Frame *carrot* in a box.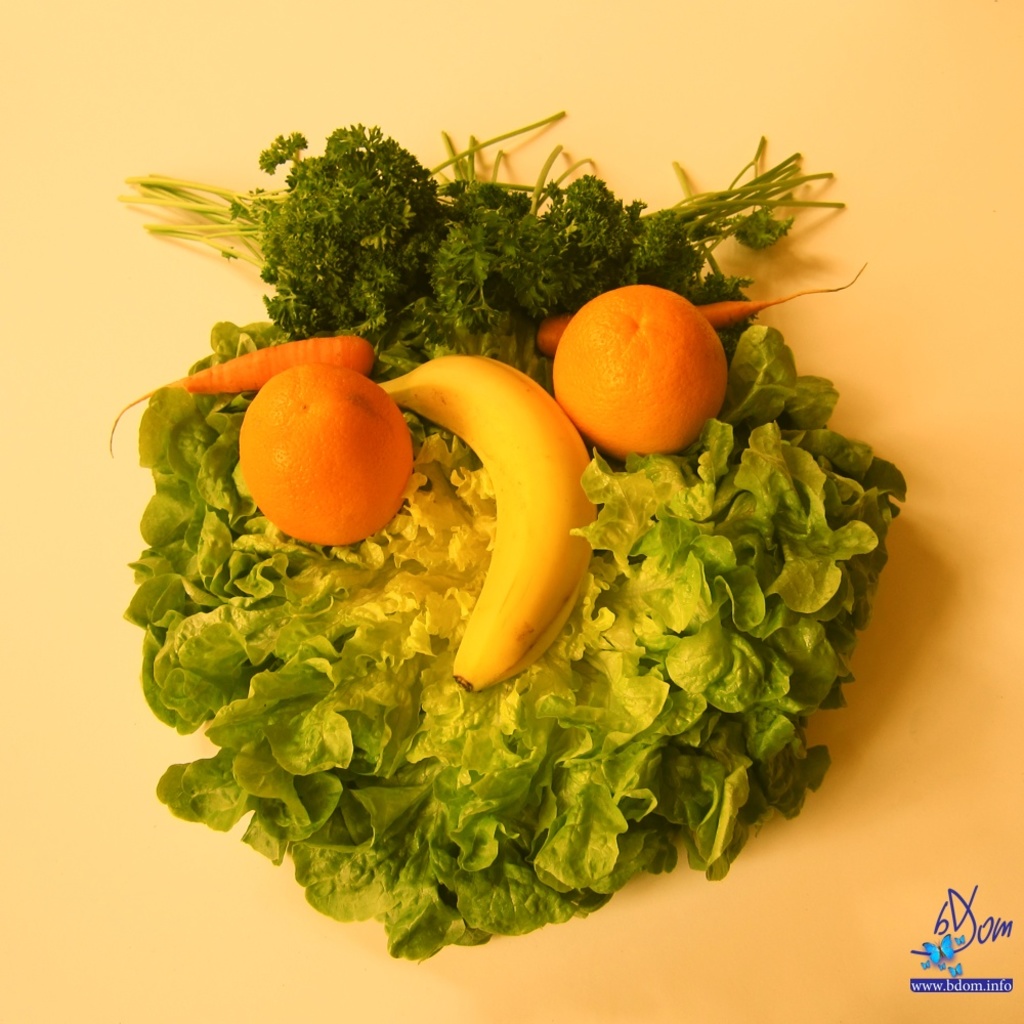
x1=544 y1=263 x2=857 y2=364.
